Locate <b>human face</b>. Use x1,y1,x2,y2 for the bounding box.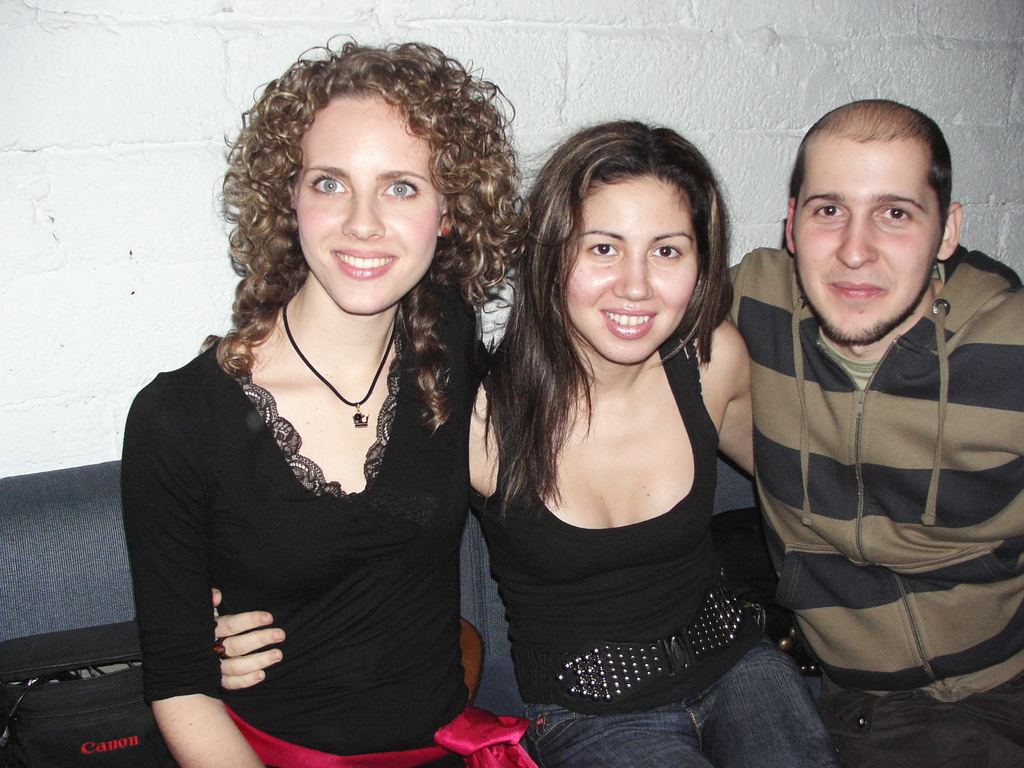
796,148,944,343.
